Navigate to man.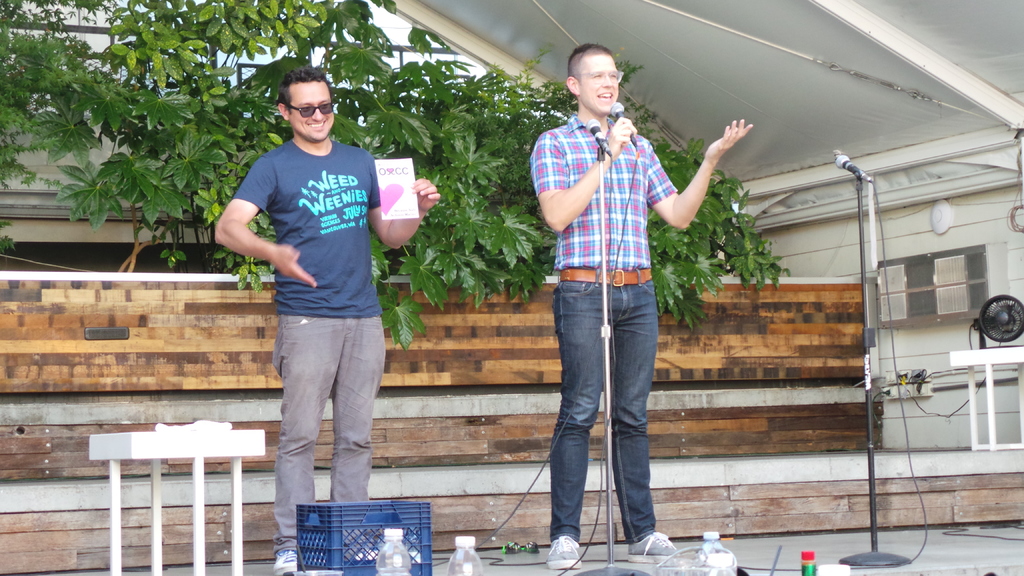
Navigation target: 214, 68, 439, 575.
